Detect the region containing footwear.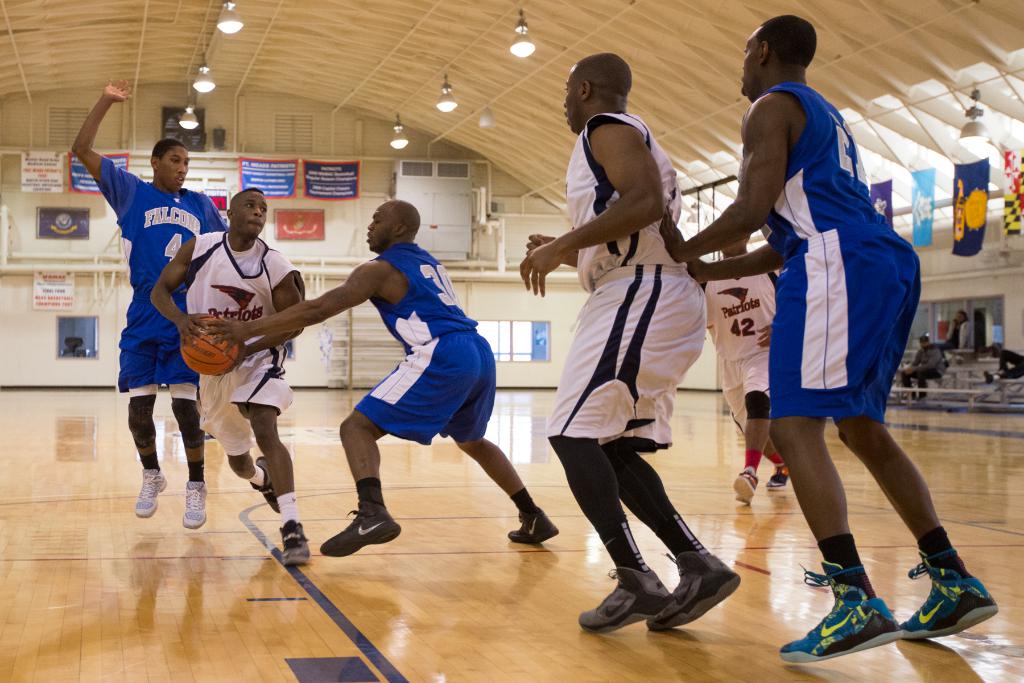
bbox=(132, 466, 168, 520).
